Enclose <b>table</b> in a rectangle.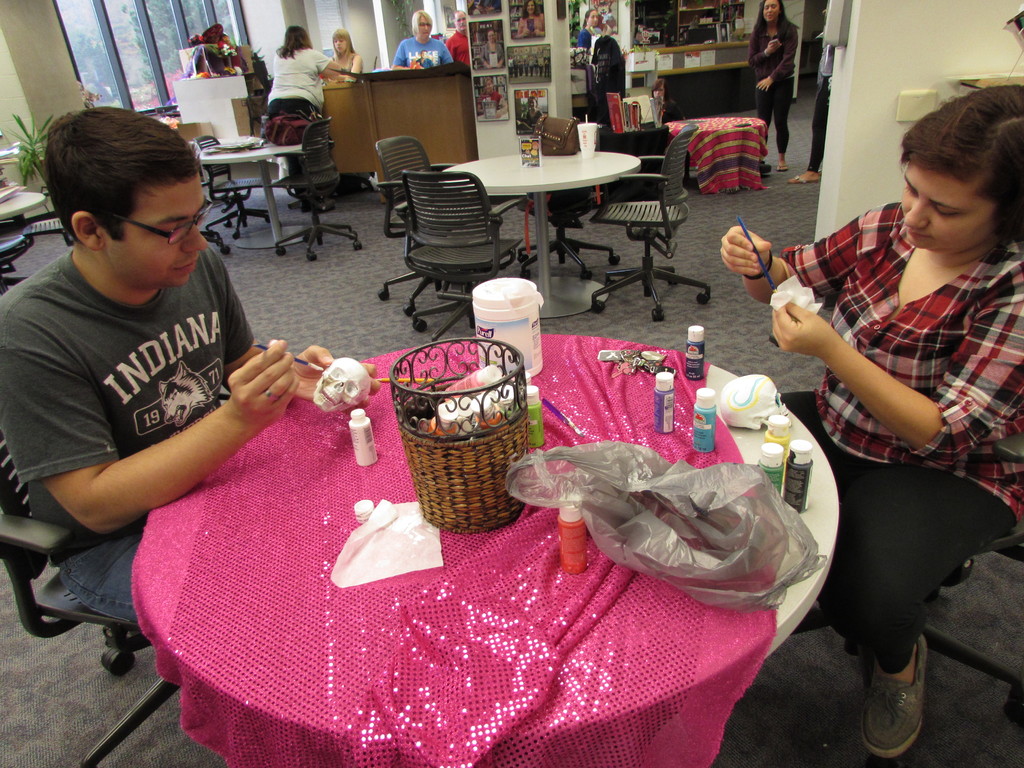
locate(133, 332, 837, 765).
